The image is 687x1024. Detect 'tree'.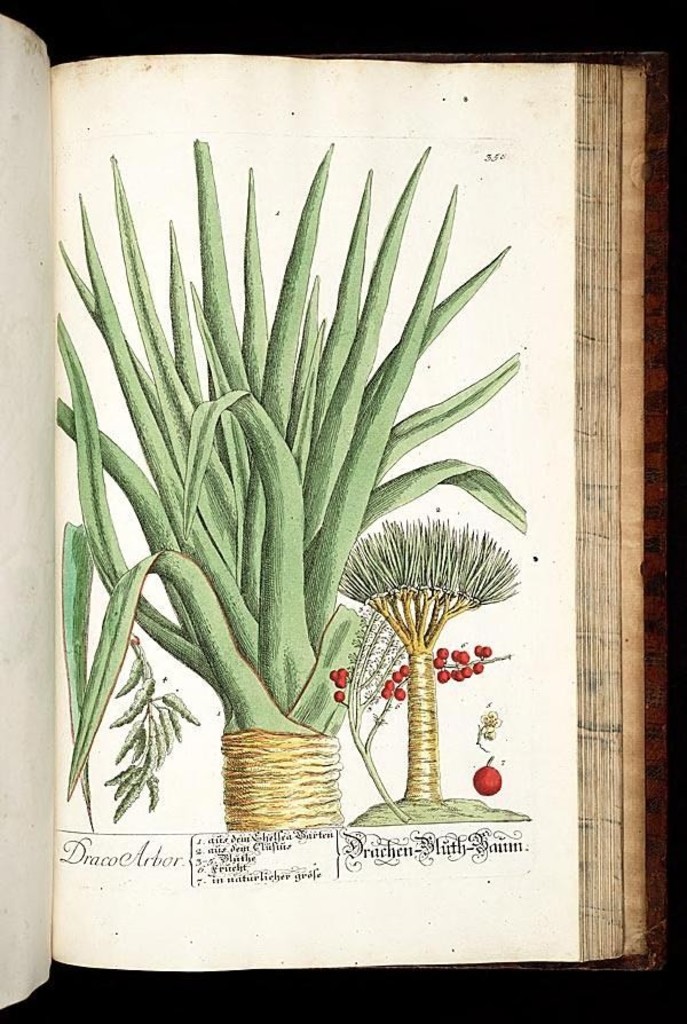
Detection: 318 512 516 803.
